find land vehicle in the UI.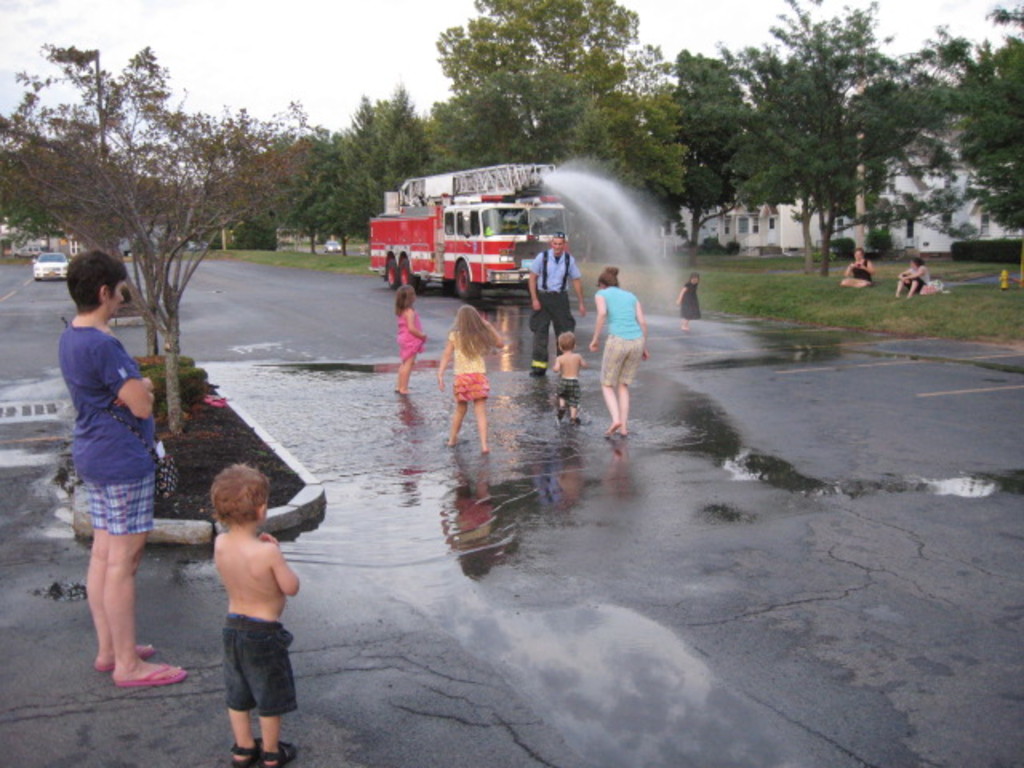
UI element at <box>362,174,606,304</box>.
